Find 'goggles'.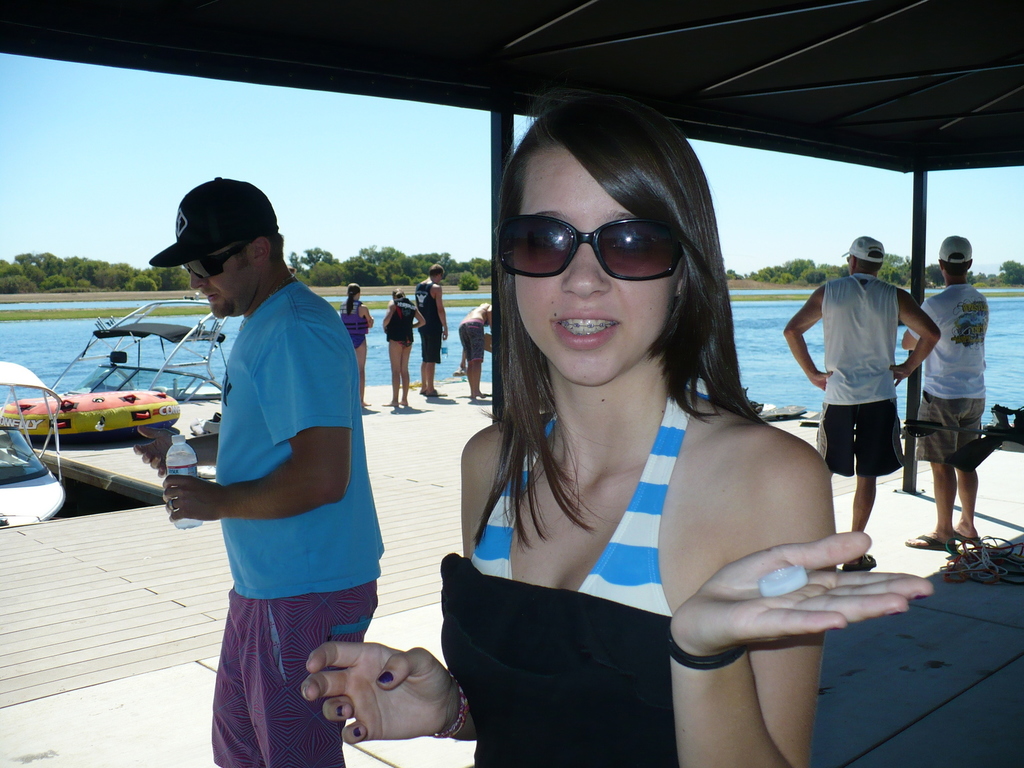
{"x1": 495, "y1": 218, "x2": 698, "y2": 282}.
